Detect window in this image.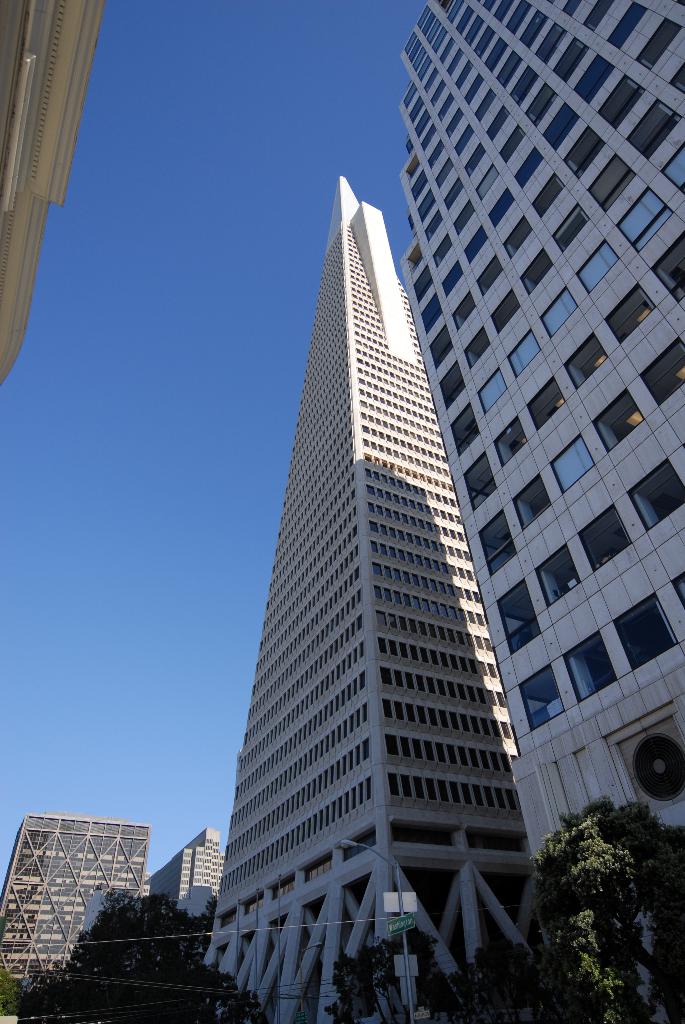
Detection: (559, 116, 610, 162).
